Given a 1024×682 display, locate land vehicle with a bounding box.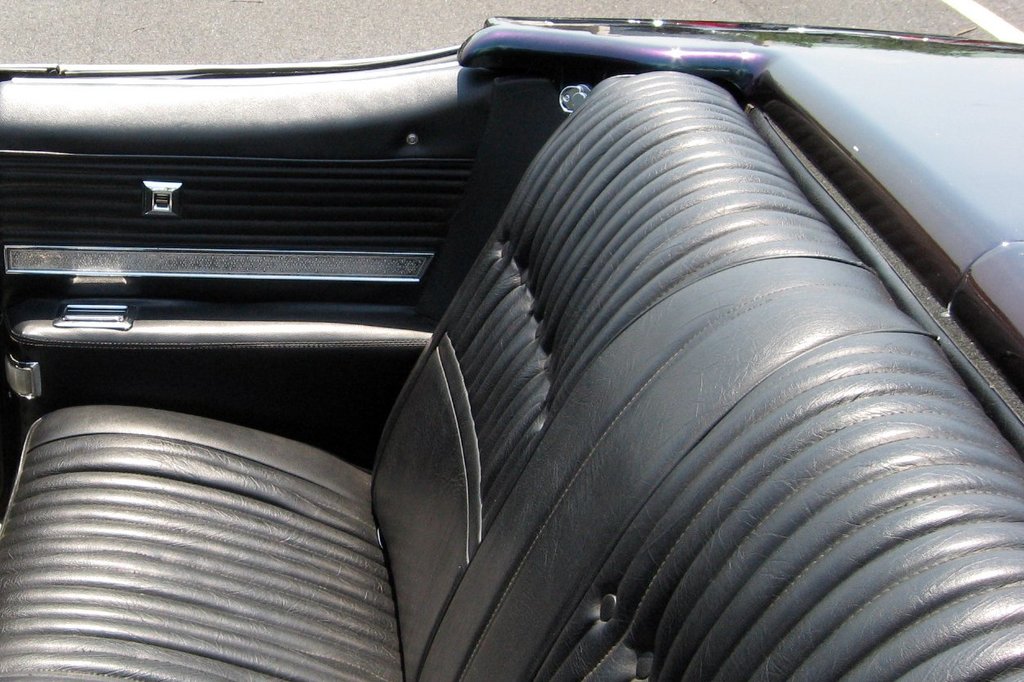
Located: l=0, t=18, r=1023, b=681.
